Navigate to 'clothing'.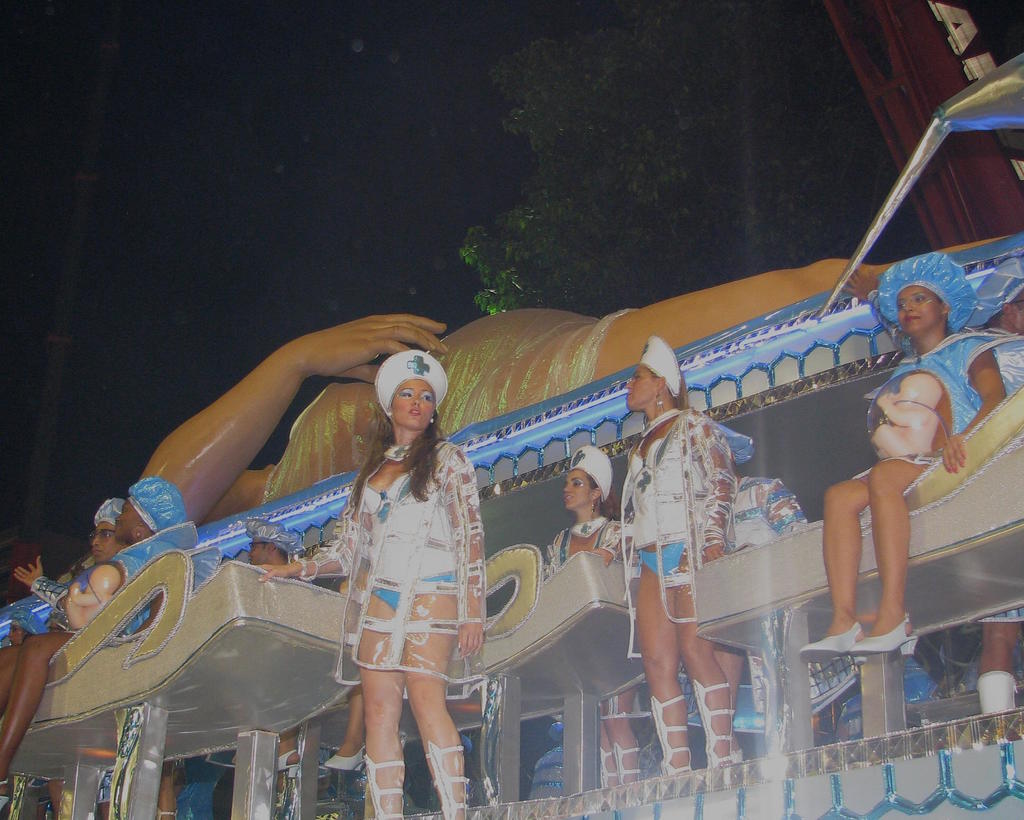
Navigation target: 724,478,805,730.
